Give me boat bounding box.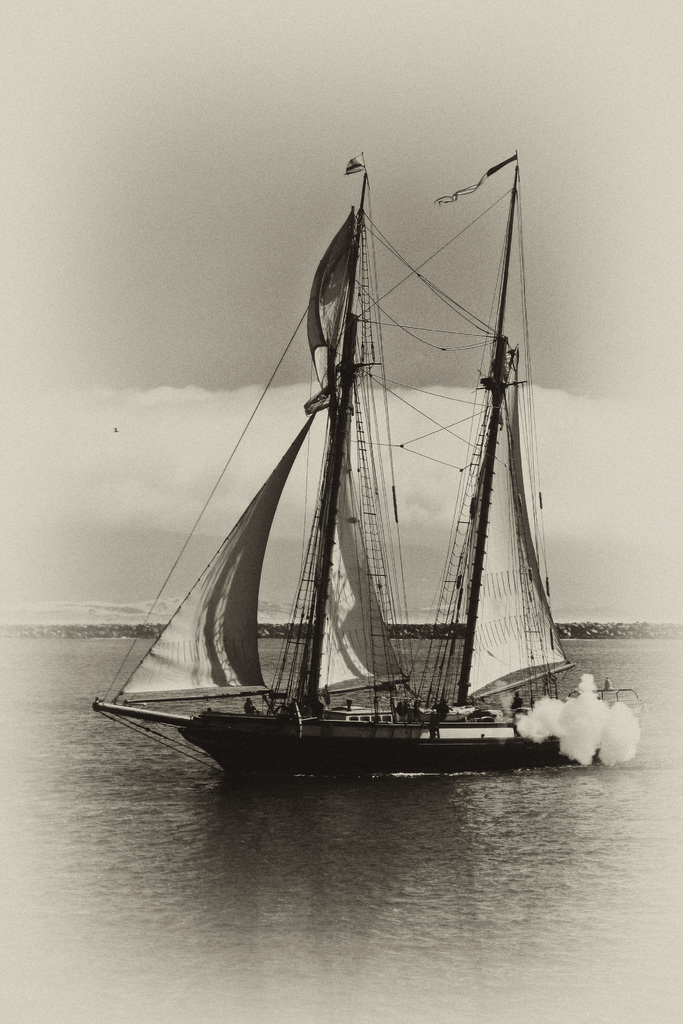
85 136 645 776.
